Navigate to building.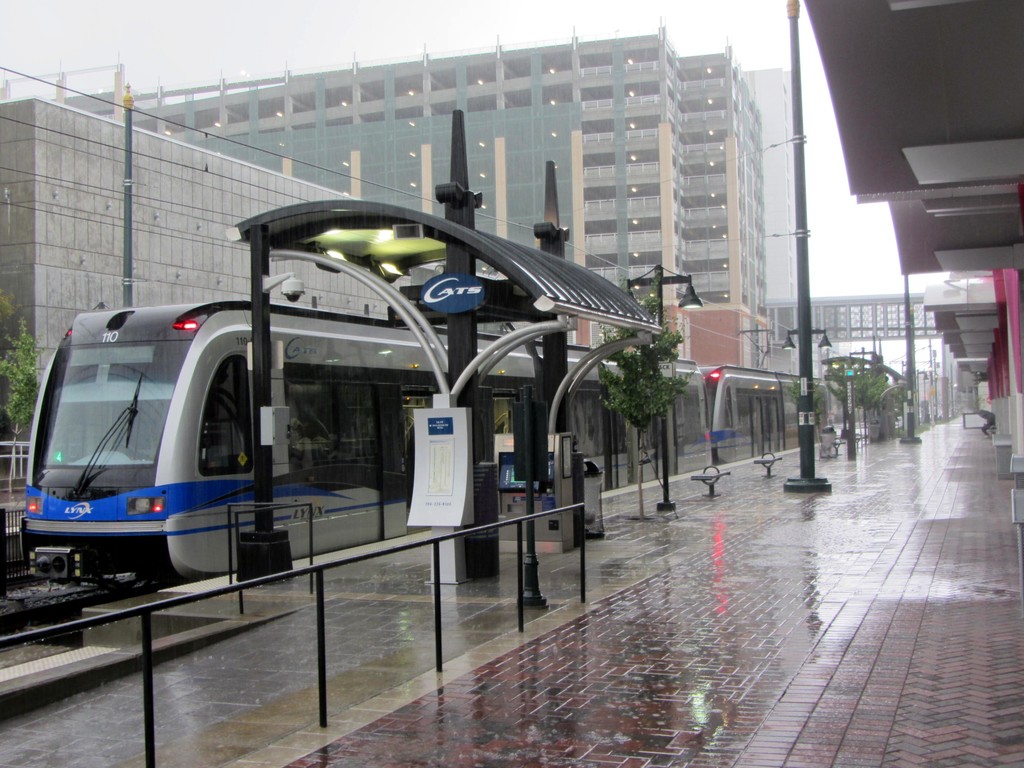
Navigation target: Rect(54, 16, 767, 368).
